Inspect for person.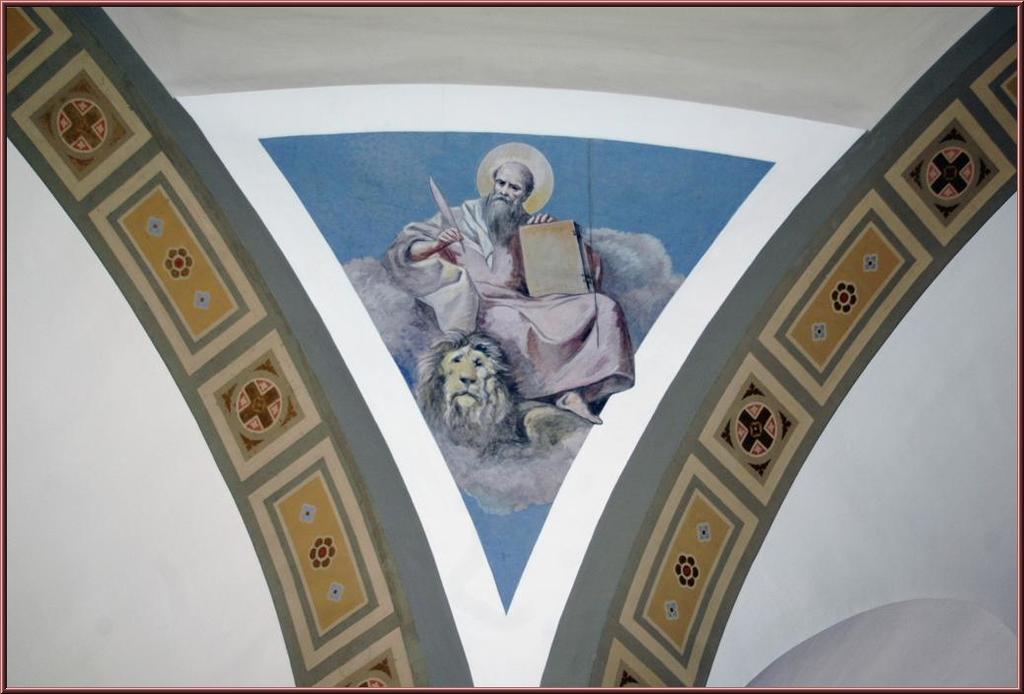
Inspection: (377, 159, 622, 554).
